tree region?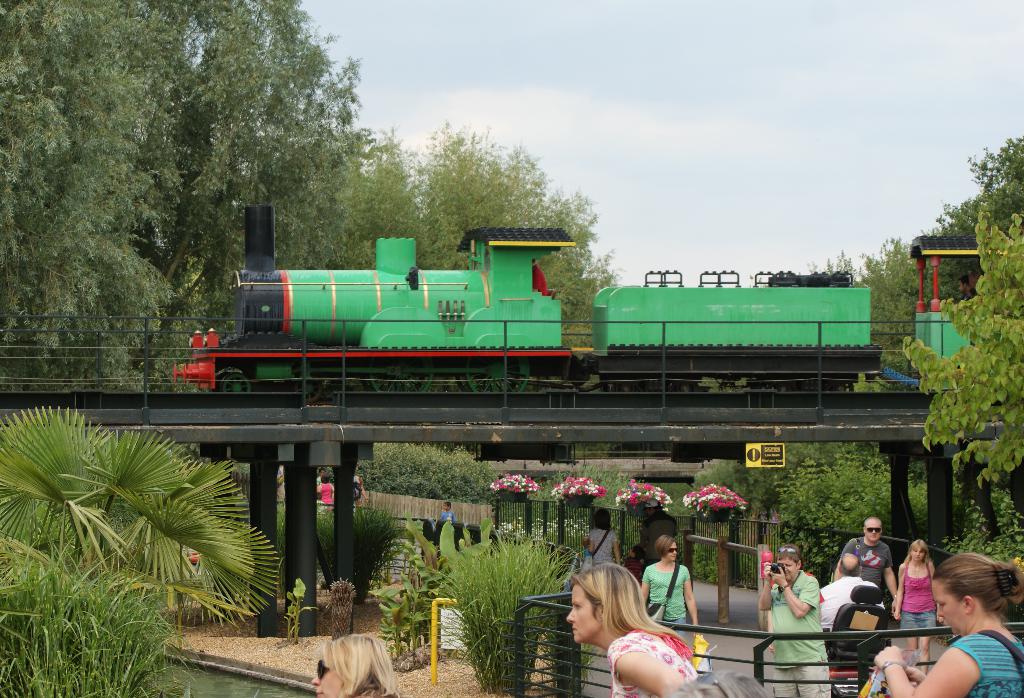
<box>751,435,892,503</box>
